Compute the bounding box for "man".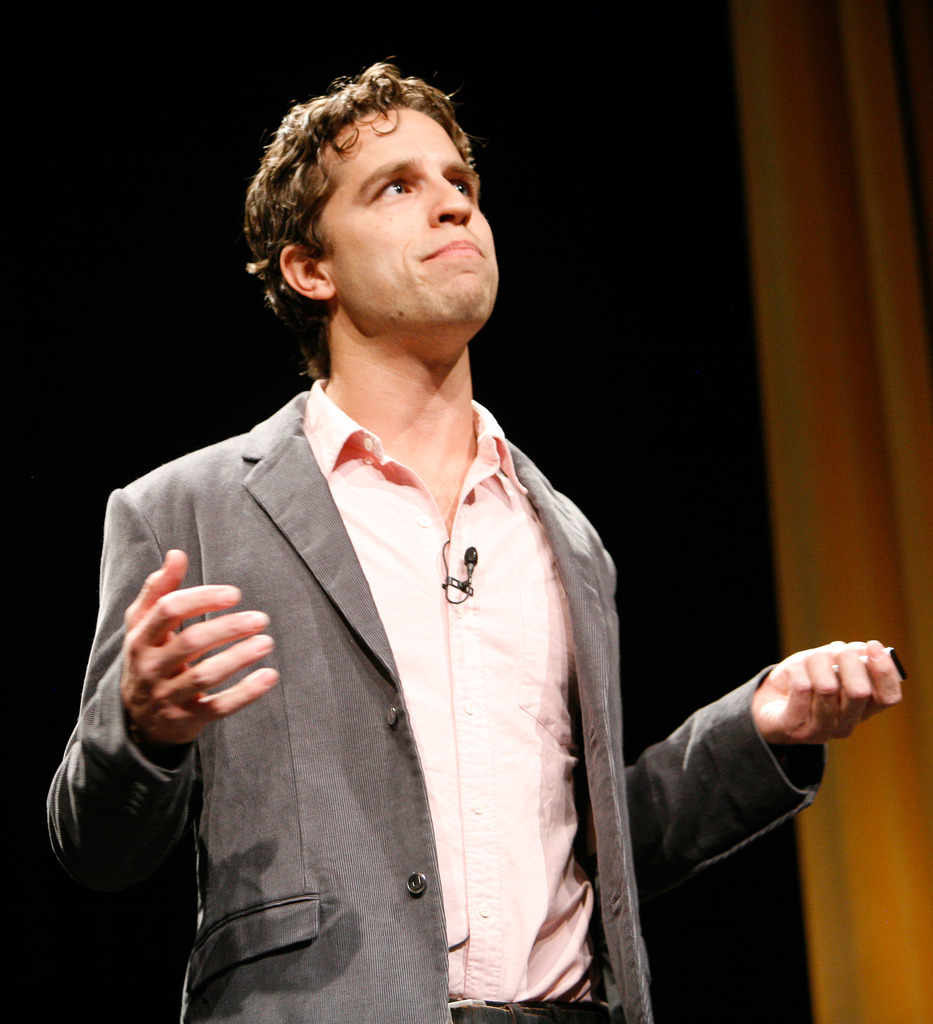
l=69, t=63, r=735, b=980.
